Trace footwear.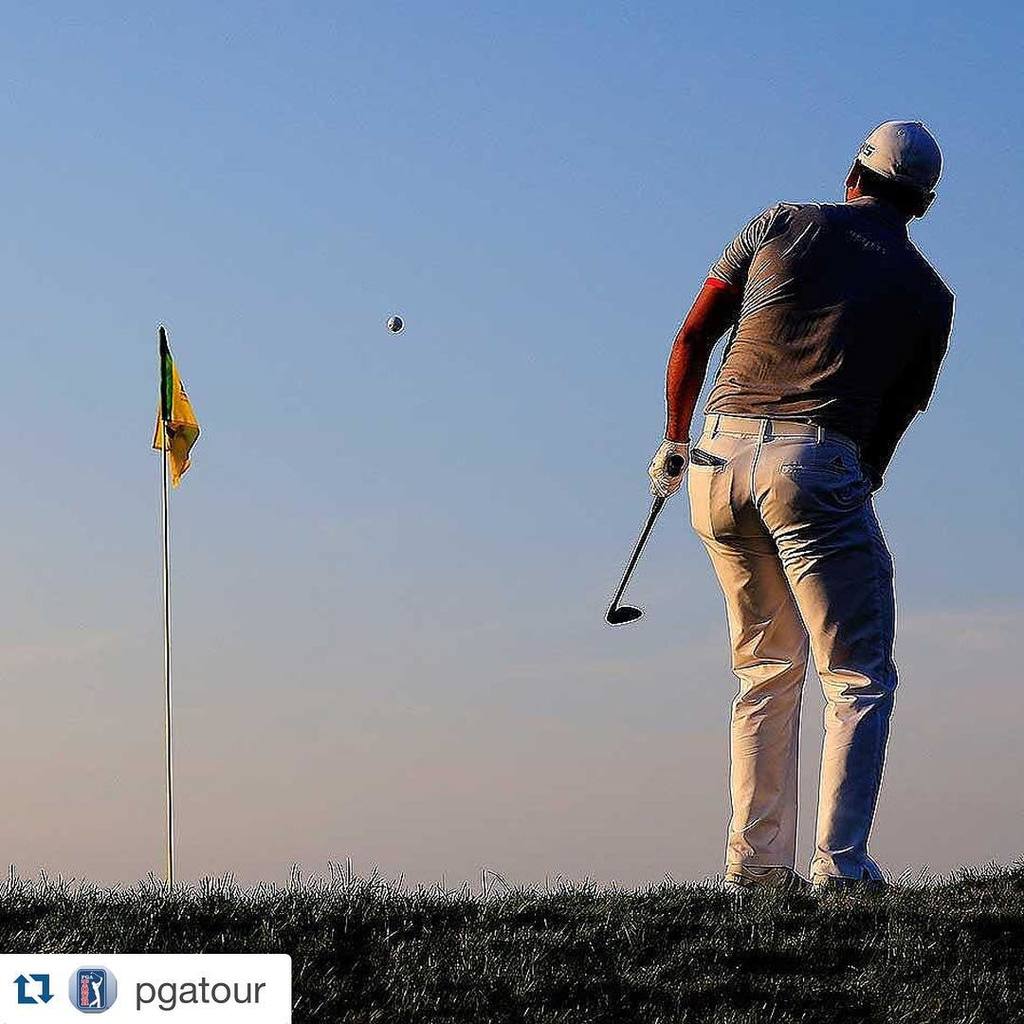
Traced to [727,864,820,892].
